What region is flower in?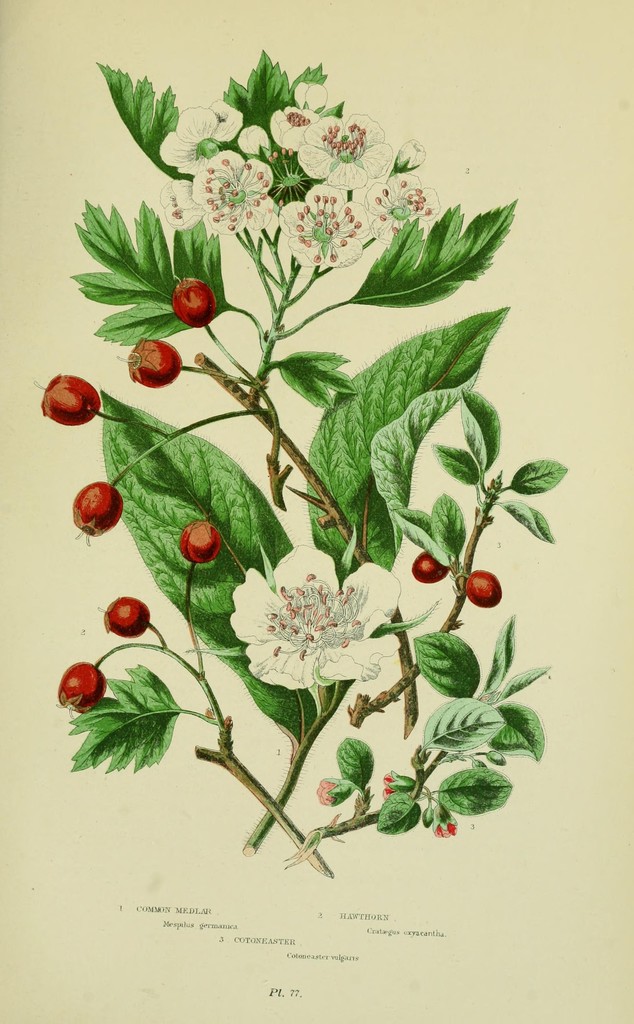
<region>275, 188, 373, 259</region>.
